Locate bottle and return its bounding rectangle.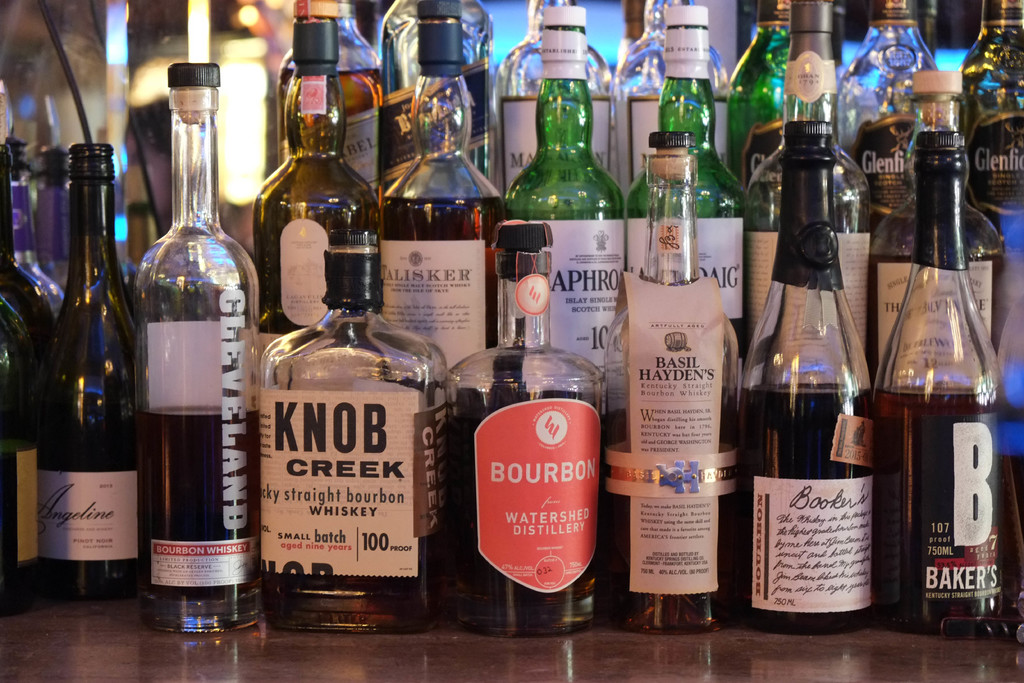
x1=252, y1=226, x2=450, y2=634.
